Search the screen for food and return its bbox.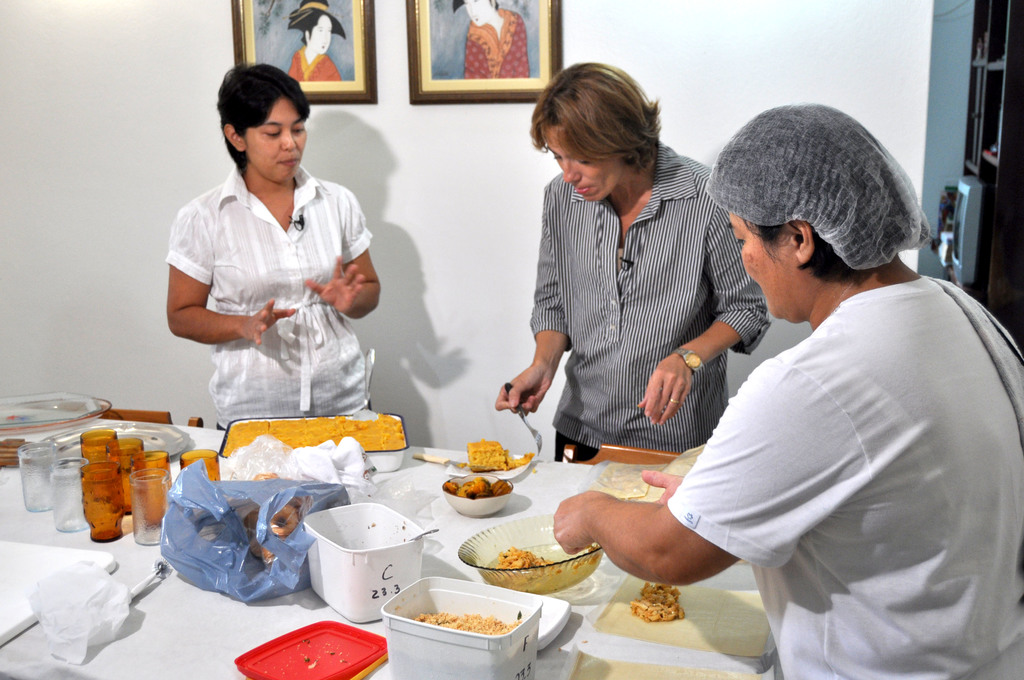
Found: bbox(441, 478, 512, 503).
